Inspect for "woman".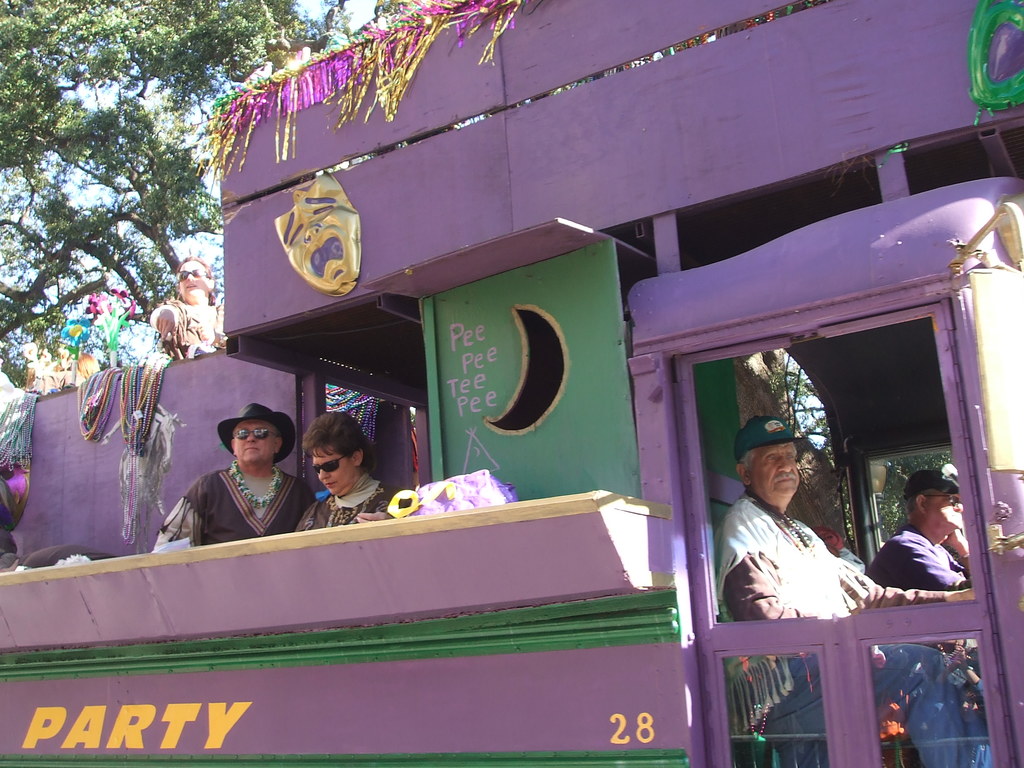
Inspection: (149,257,227,357).
